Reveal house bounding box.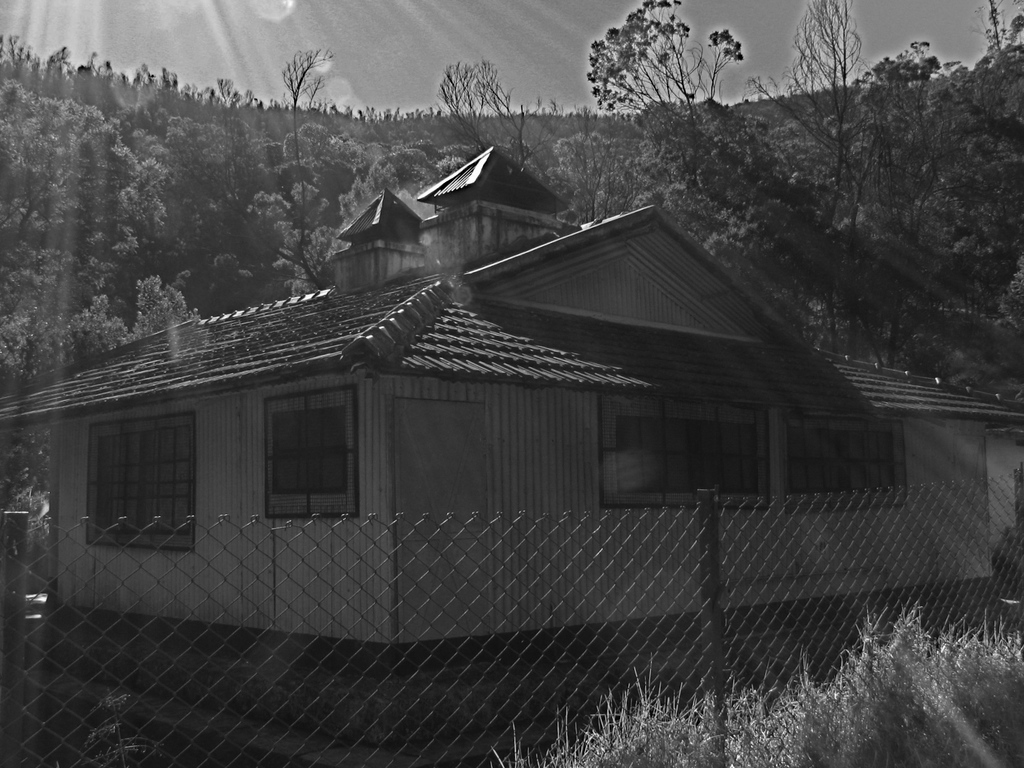
Revealed: [left=0, top=144, right=1023, bottom=648].
